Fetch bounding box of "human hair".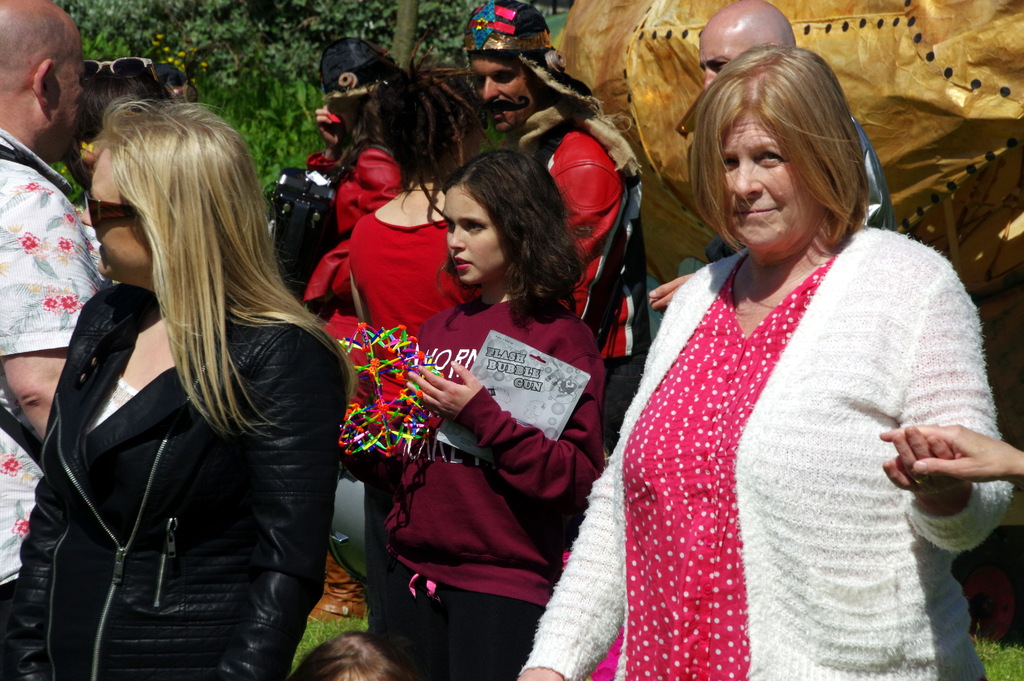
Bbox: bbox=[362, 24, 492, 193].
